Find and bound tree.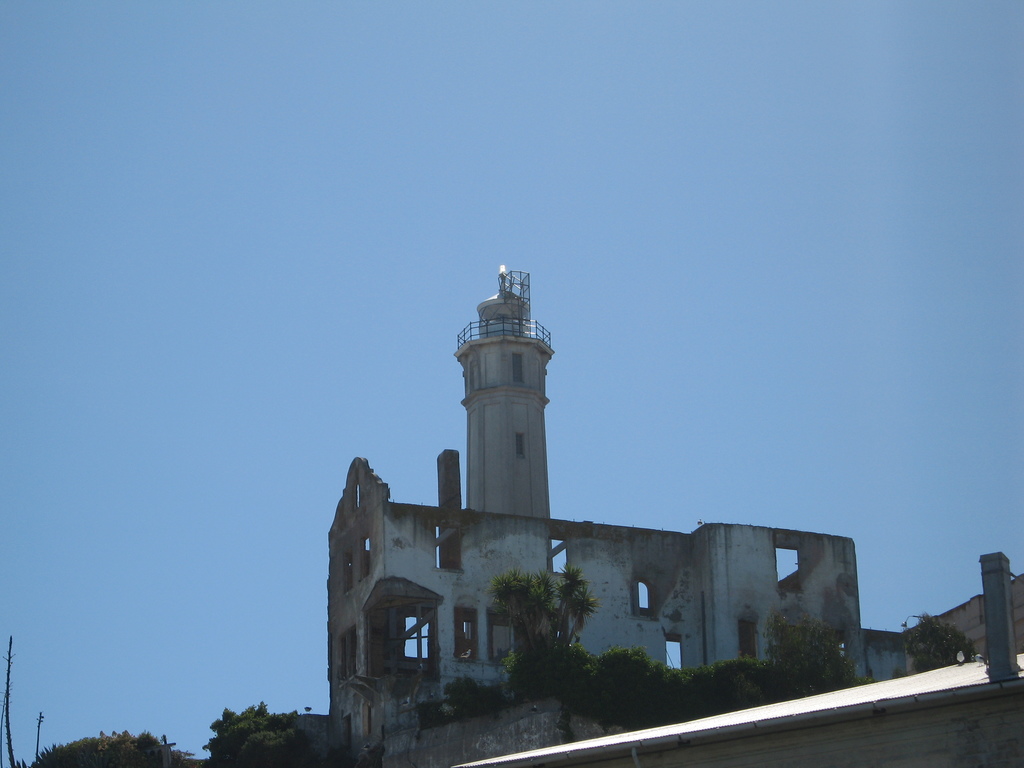
Bound: <box>701,600,879,717</box>.
